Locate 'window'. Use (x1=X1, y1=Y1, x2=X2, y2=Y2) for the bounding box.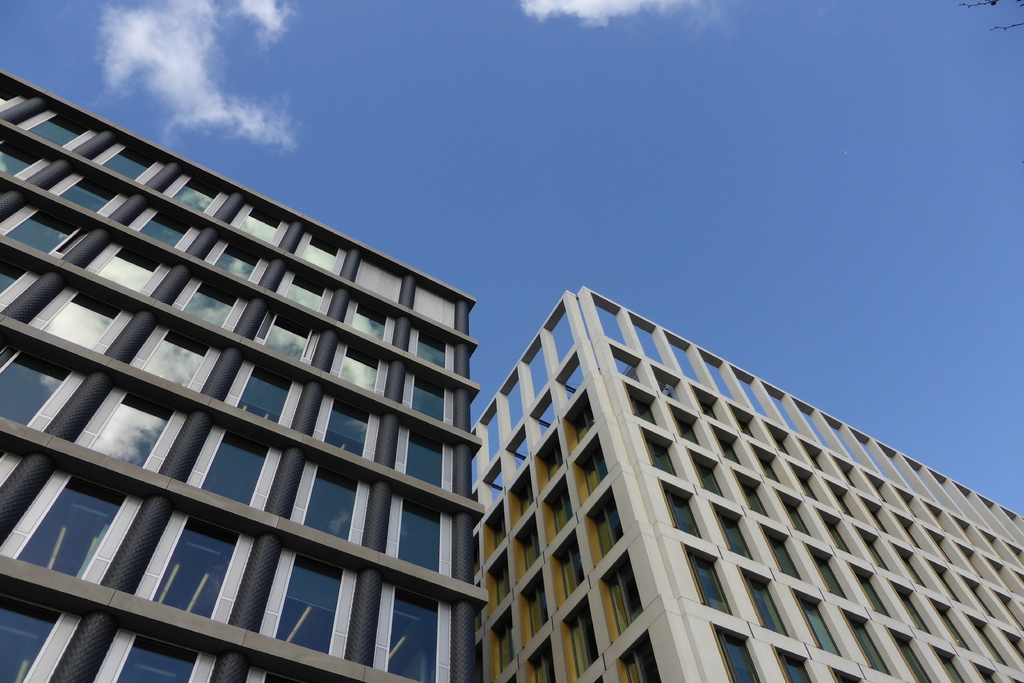
(x1=0, y1=255, x2=28, y2=298).
